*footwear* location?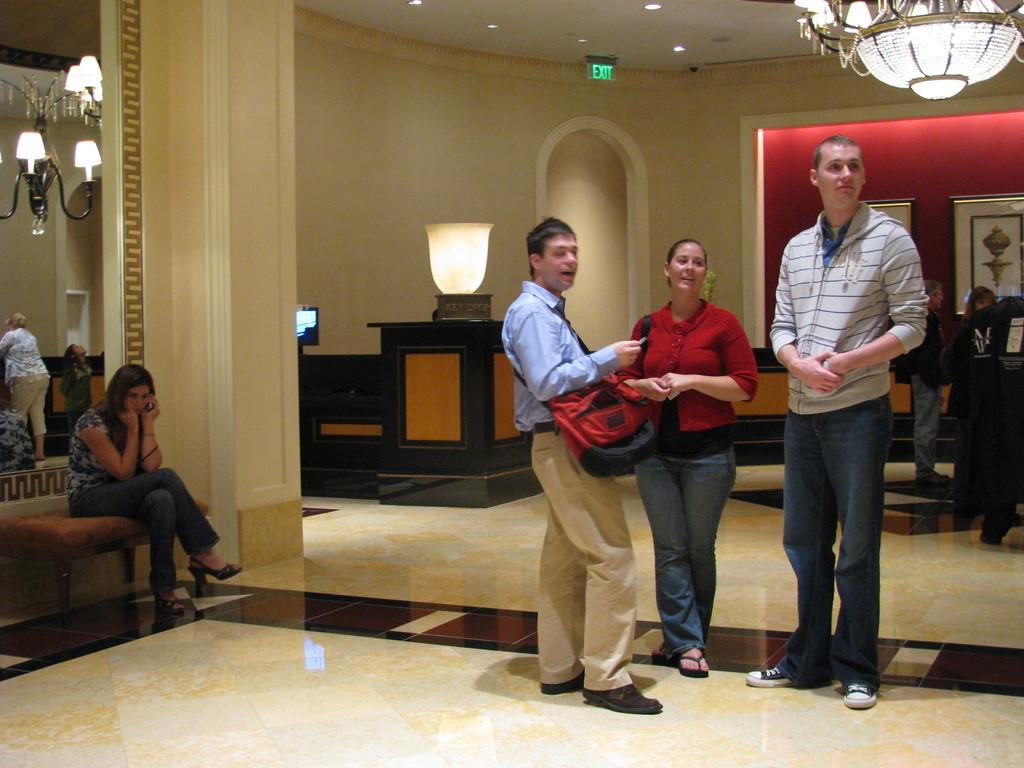
detection(537, 667, 586, 696)
